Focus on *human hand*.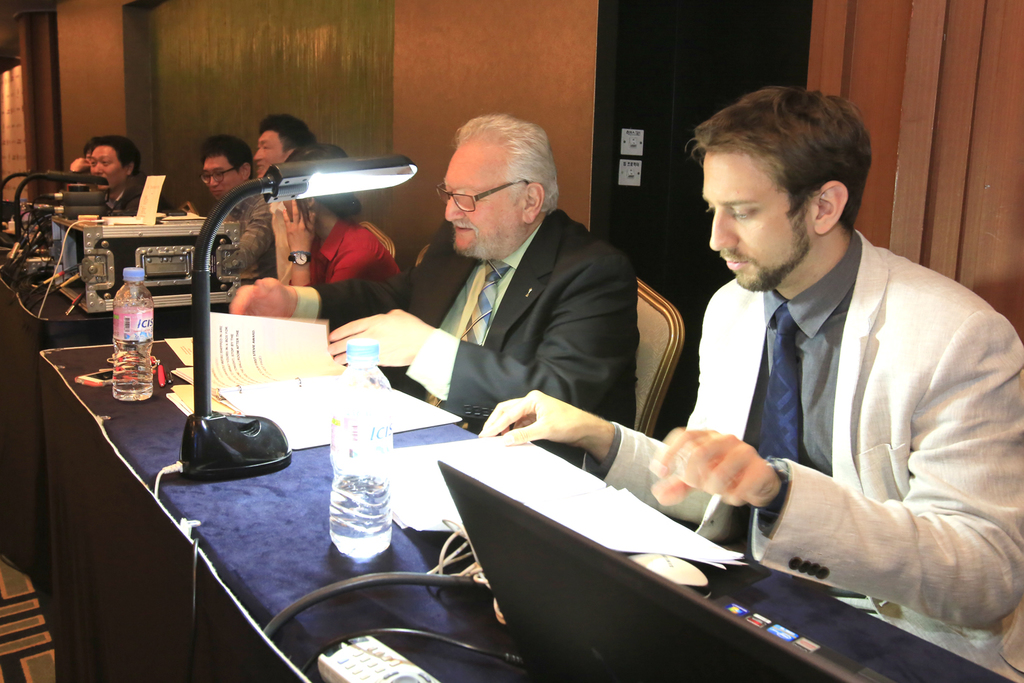
Focused at x1=229 y1=277 x2=294 y2=318.
